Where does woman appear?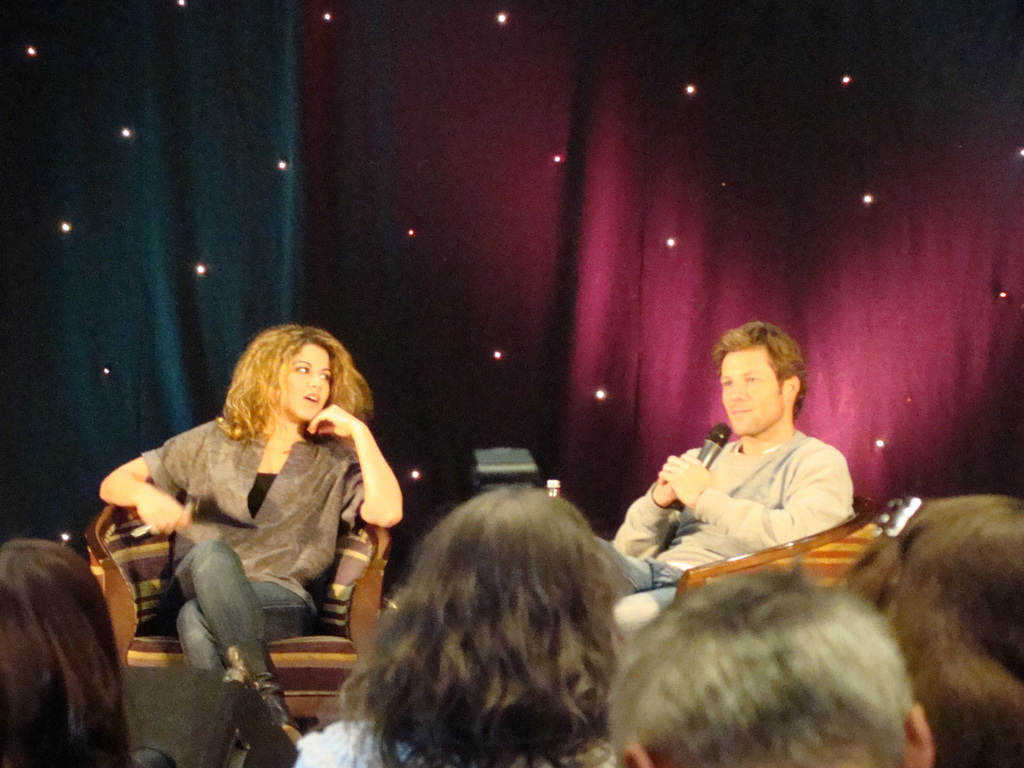
Appears at [x1=294, y1=486, x2=632, y2=767].
